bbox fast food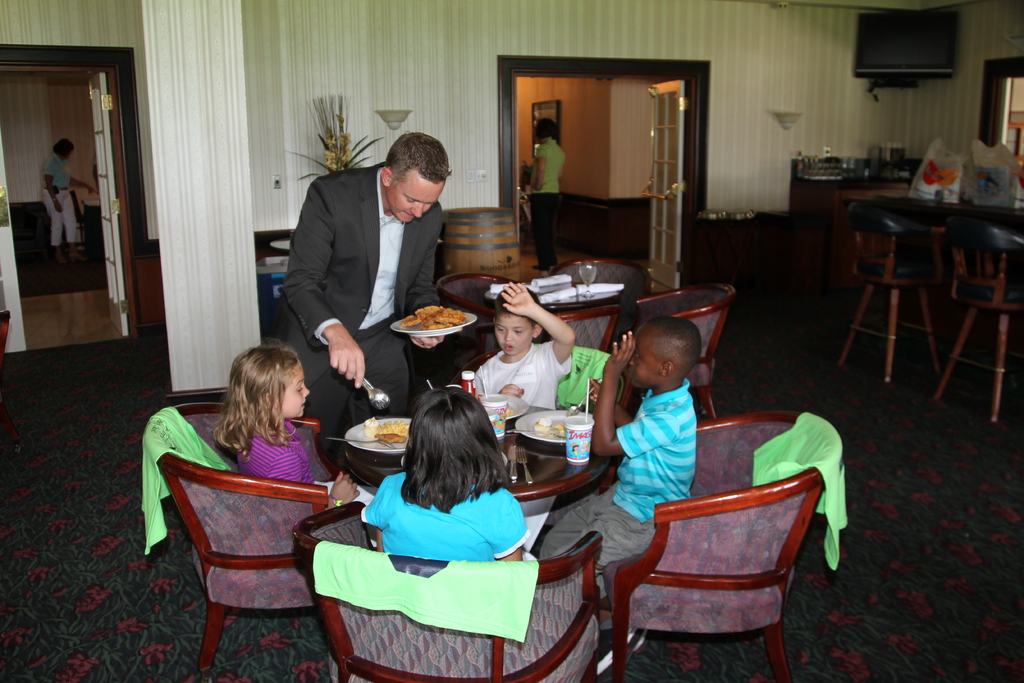
<bbox>378, 415, 420, 447</bbox>
